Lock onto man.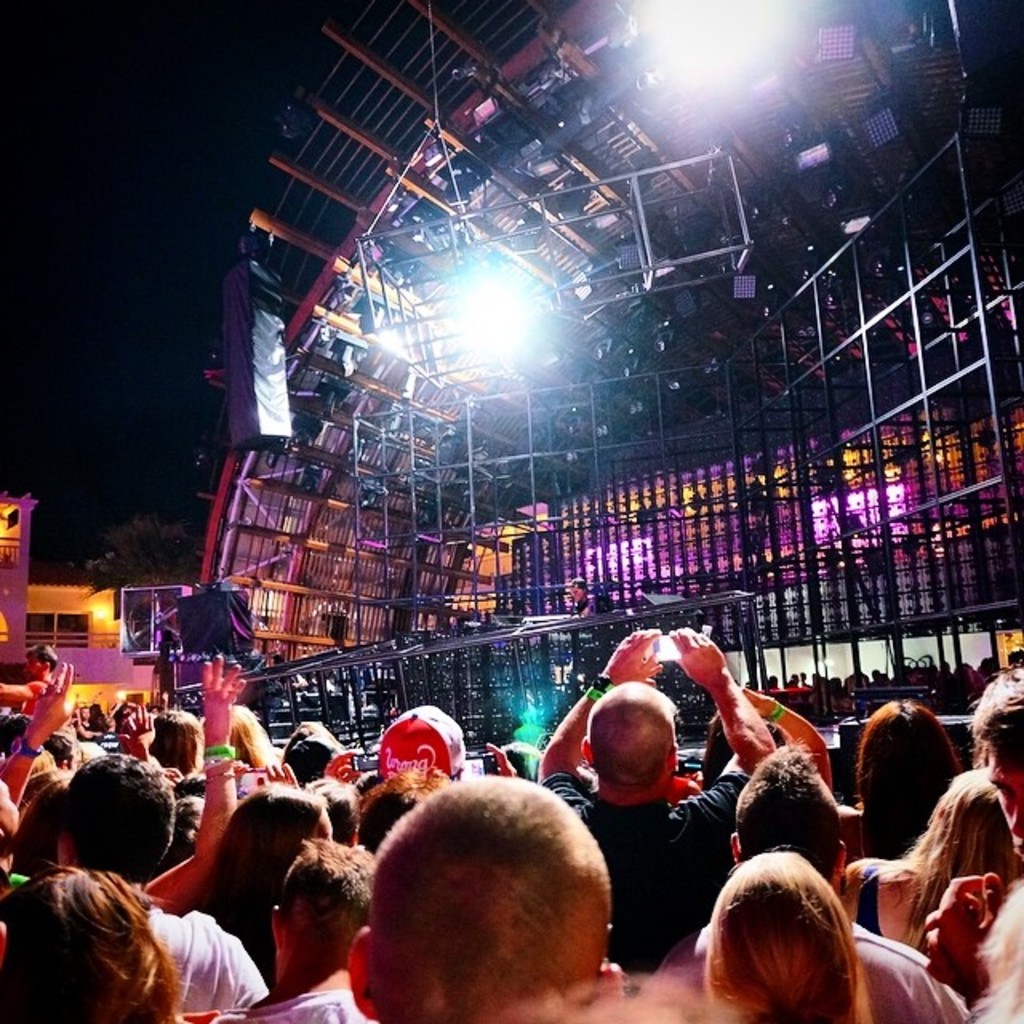
Locked: select_region(667, 738, 982, 1022).
